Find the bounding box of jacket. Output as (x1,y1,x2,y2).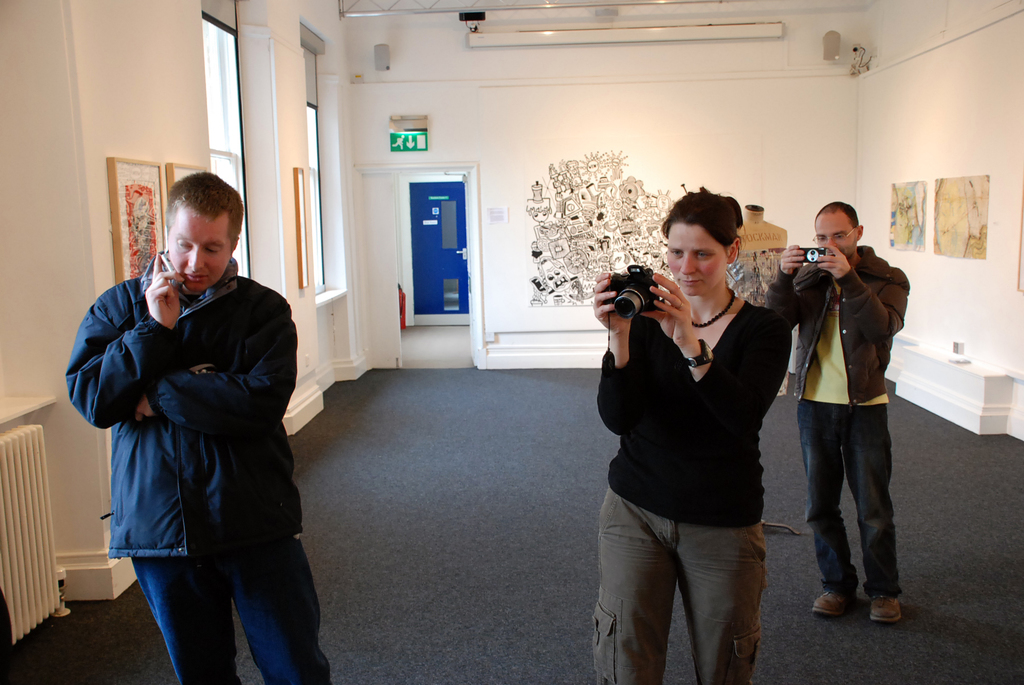
(764,237,908,408).
